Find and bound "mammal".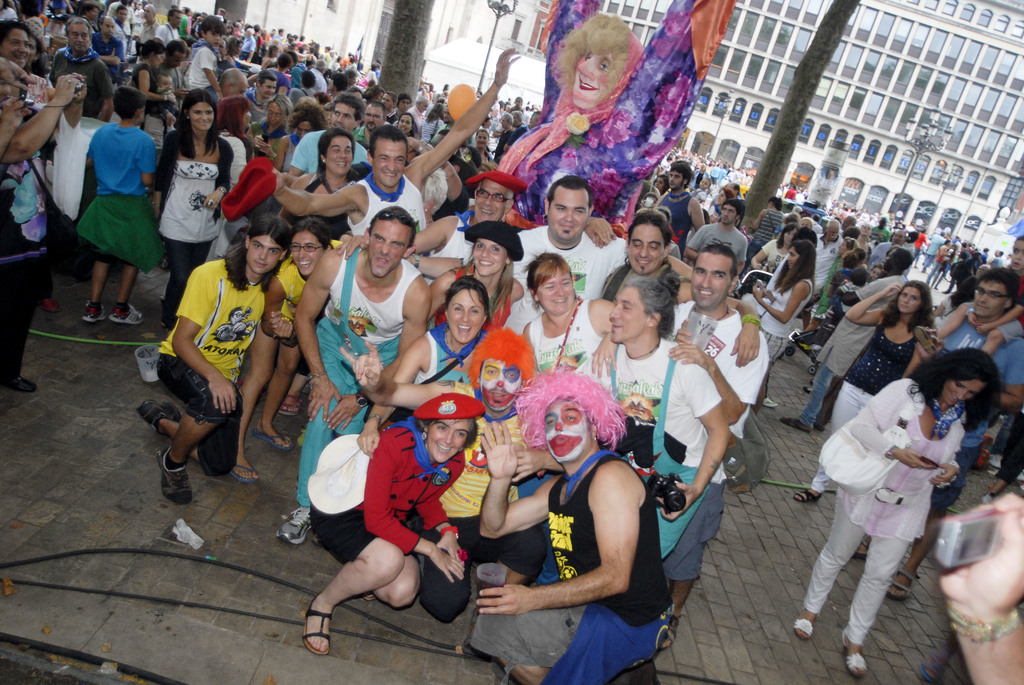
Bound: [x1=806, y1=357, x2=968, y2=659].
